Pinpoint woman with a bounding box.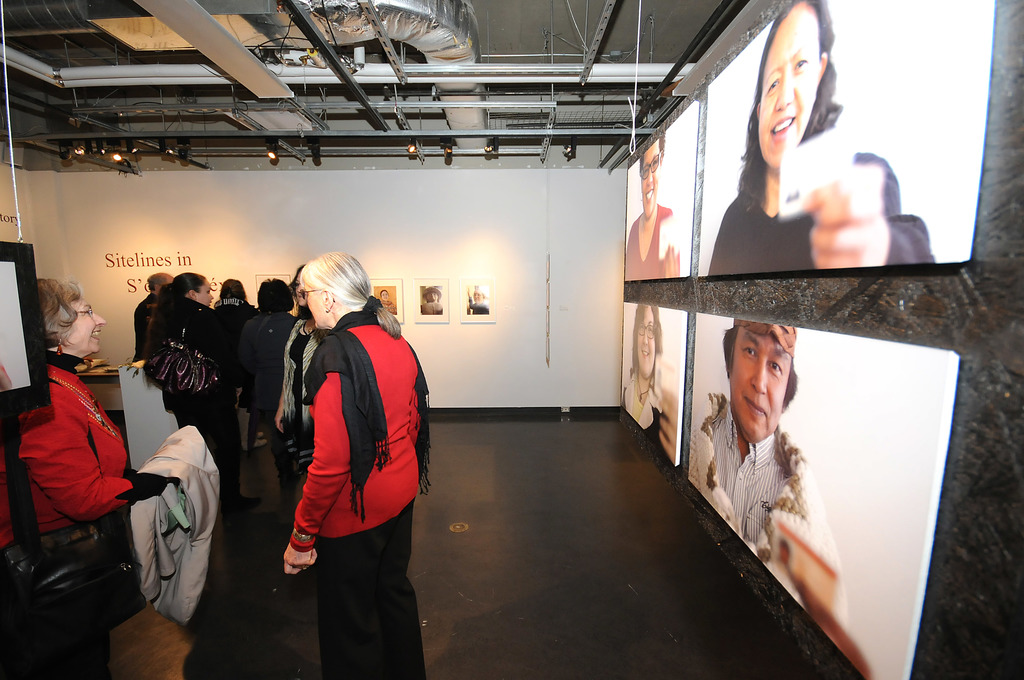
[left=204, top=274, right=257, bottom=343].
